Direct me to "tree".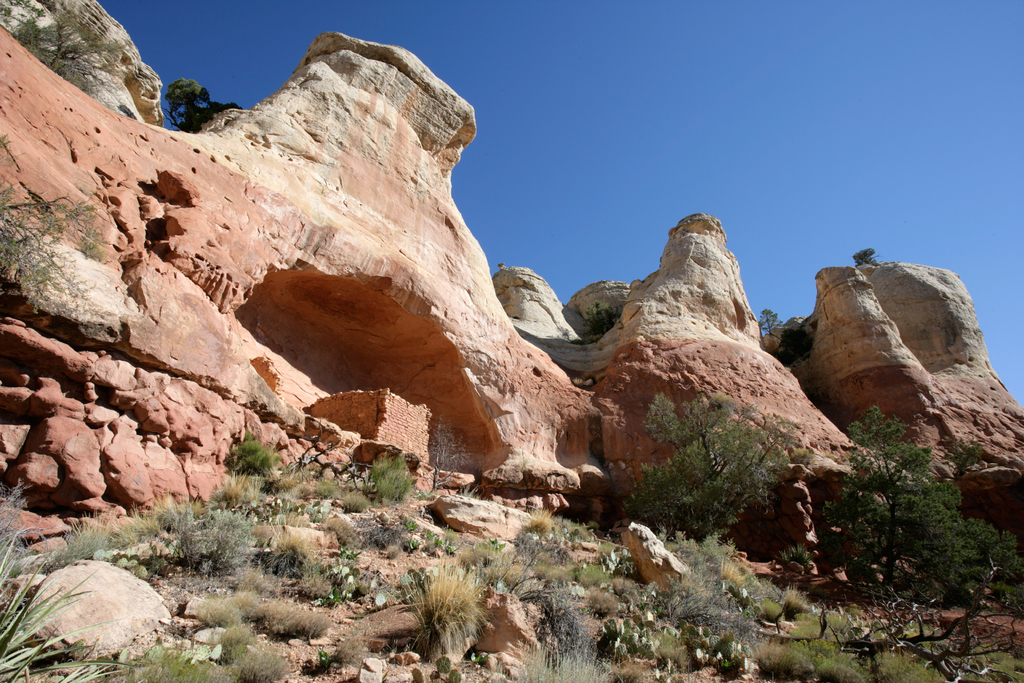
Direction: 166, 80, 239, 130.
